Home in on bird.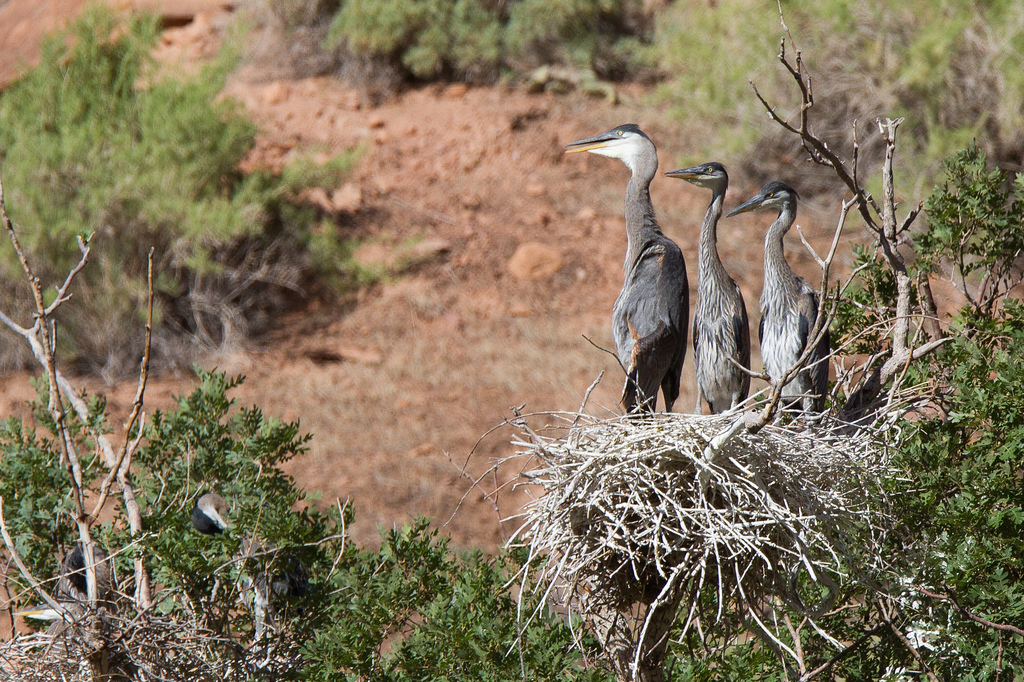
Homed in at {"left": 262, "top": 551, "right": 287, "bottom": 604}.
